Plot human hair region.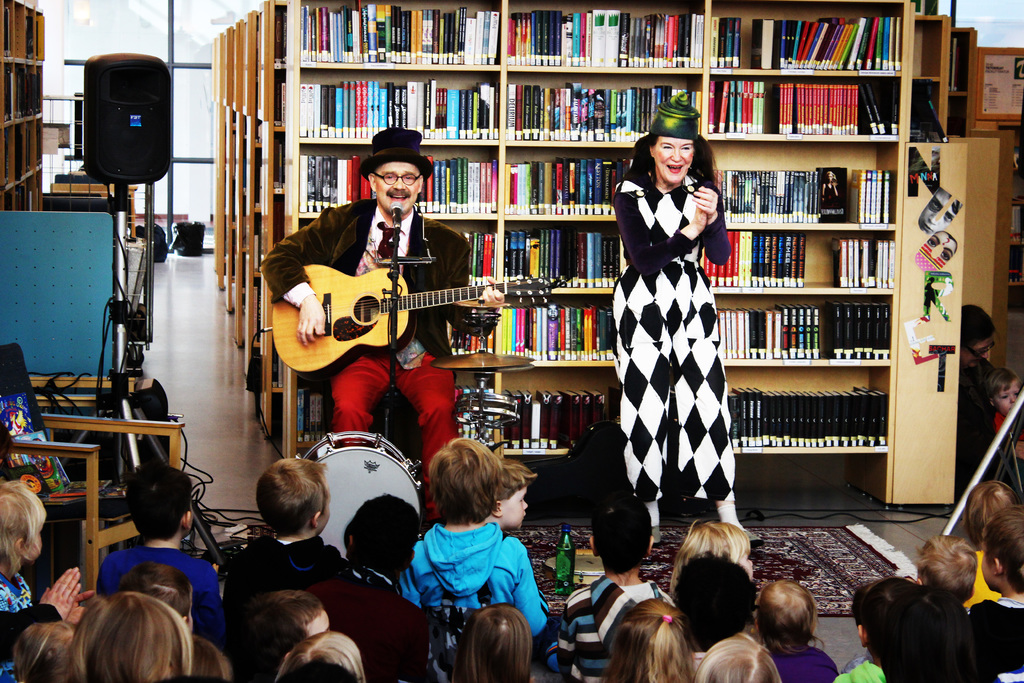
Plotted at bbox=(426, 433, 504, 529).
